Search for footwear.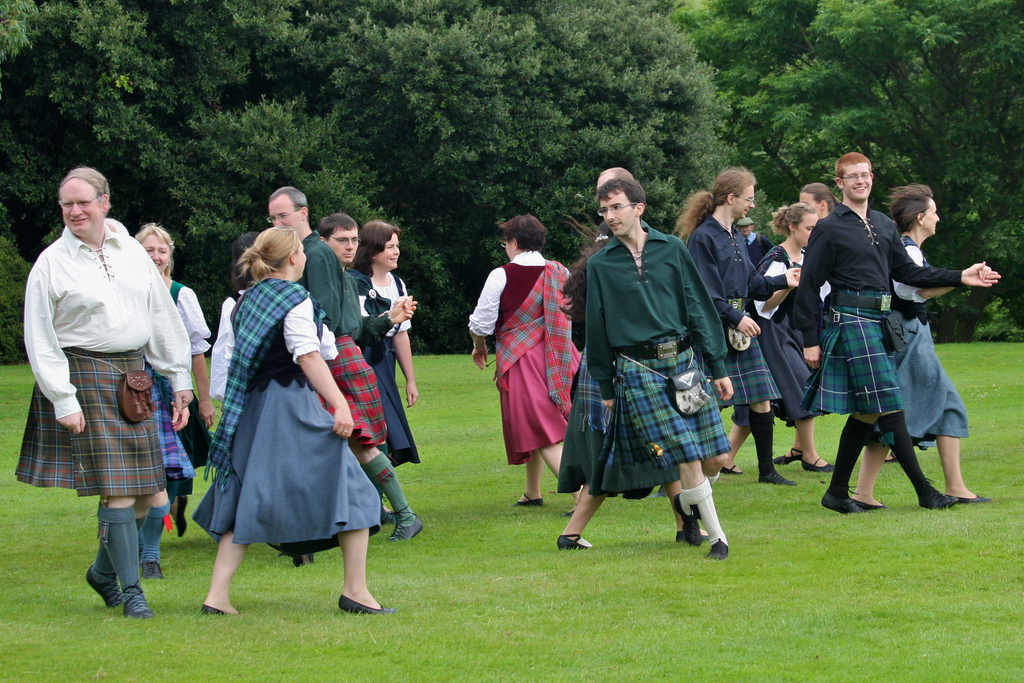
Found at <bbox>513, 493, 545, 507</bbox>.
